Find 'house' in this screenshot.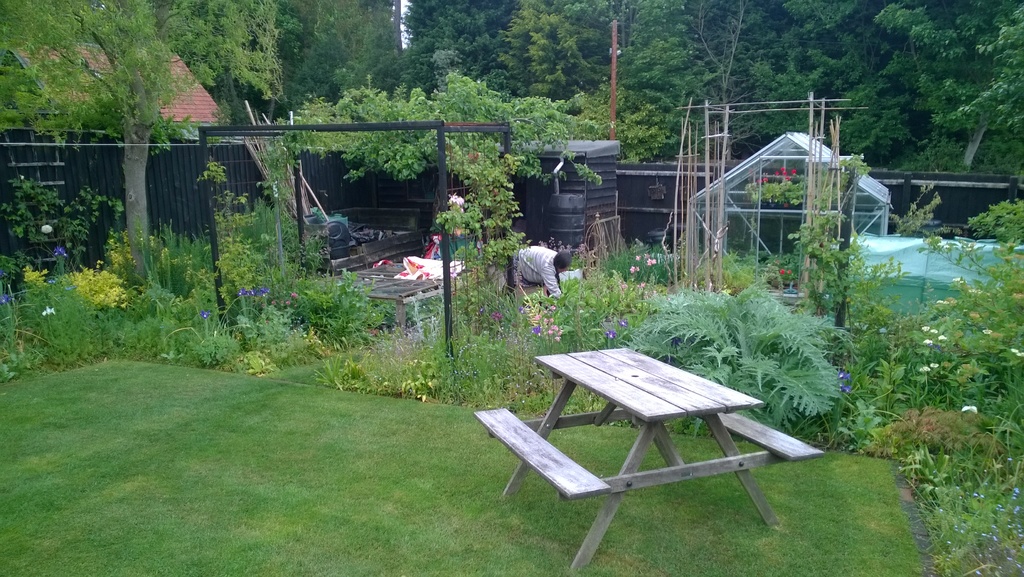
The bounding box for 'house' is locate(0, 35, 232, 140).
